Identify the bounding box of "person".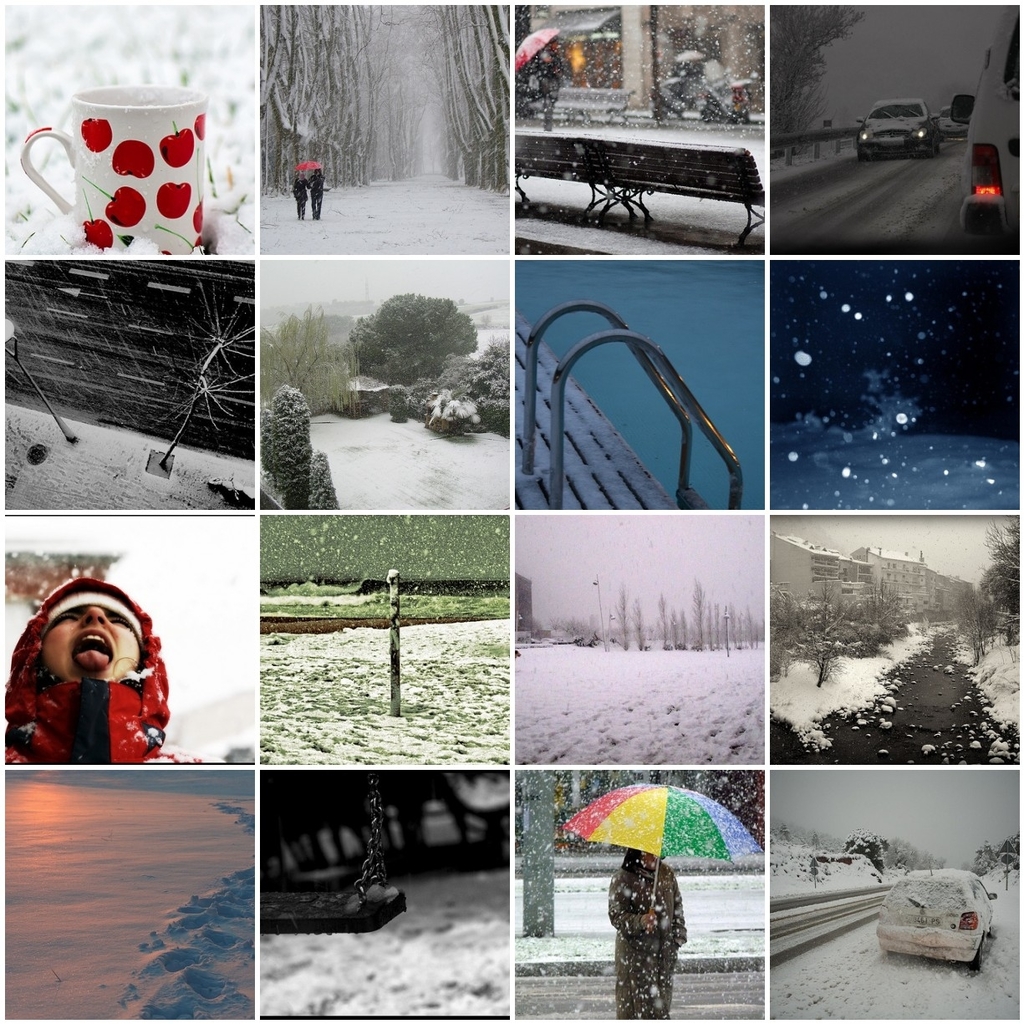
locate(293, 170, 307, 216).
